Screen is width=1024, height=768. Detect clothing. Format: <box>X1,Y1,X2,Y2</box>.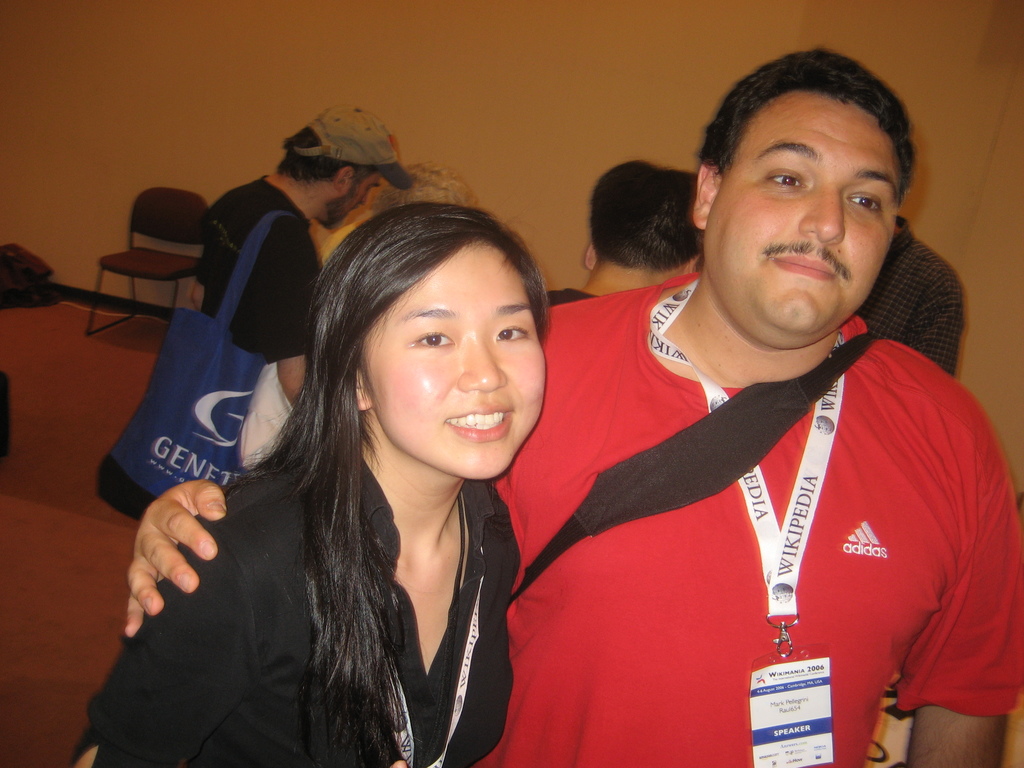
<box>88,450,524,767</box>.
